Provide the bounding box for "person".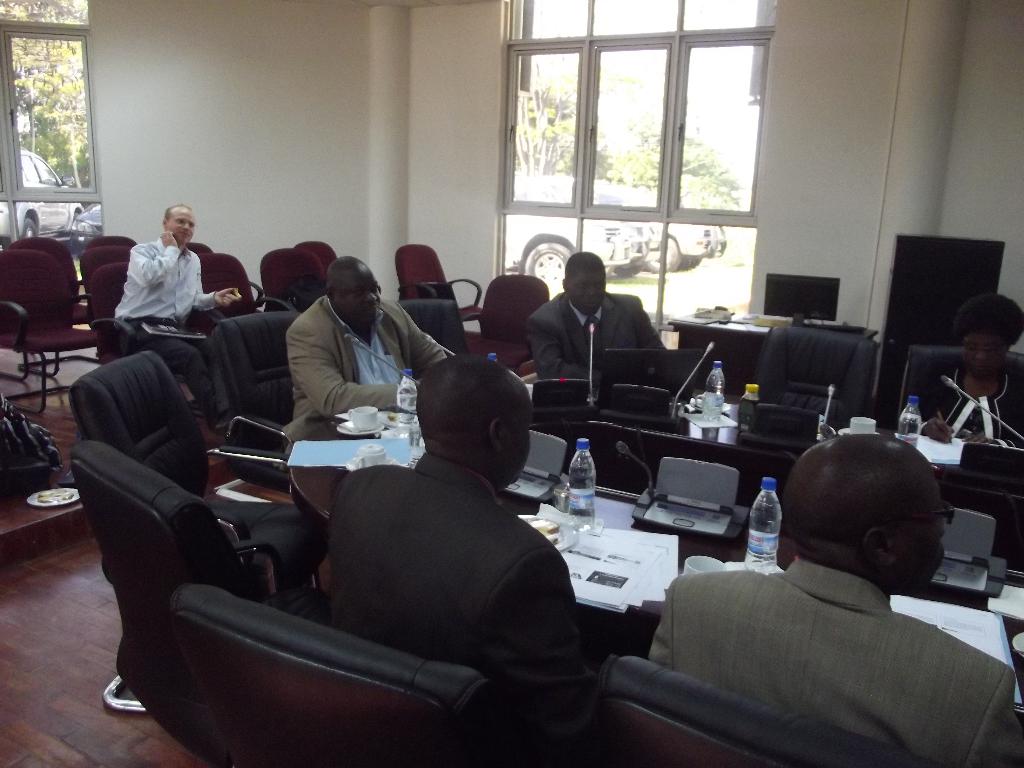
<bbox>915, 290, 1021, 450</bbox>.
